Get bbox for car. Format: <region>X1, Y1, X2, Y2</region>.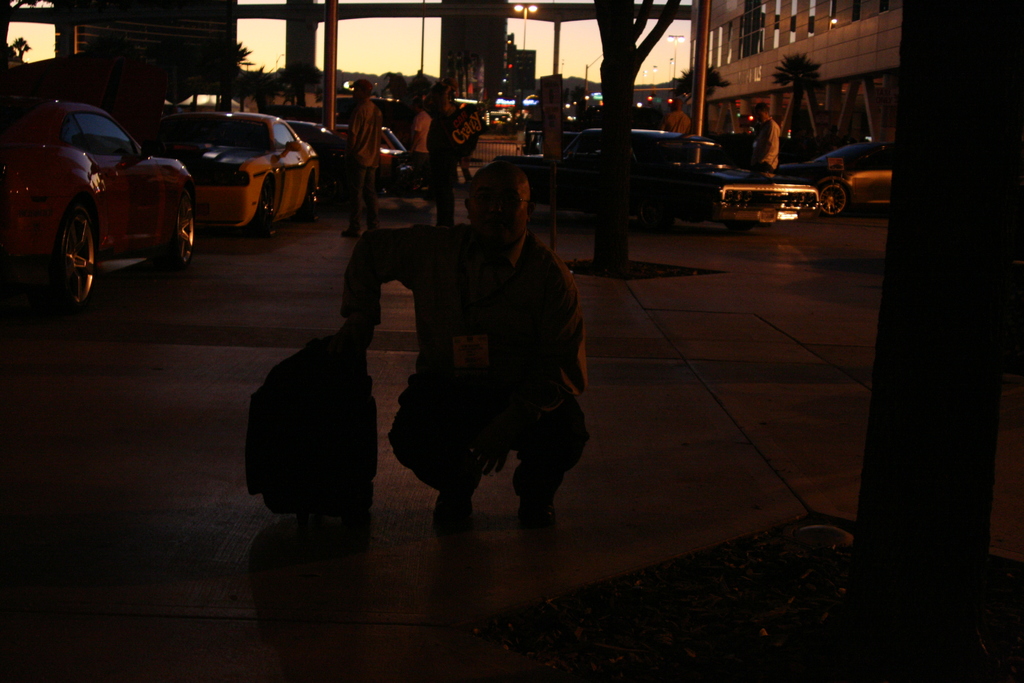
<region>147, 115, 328, 232</region>.
